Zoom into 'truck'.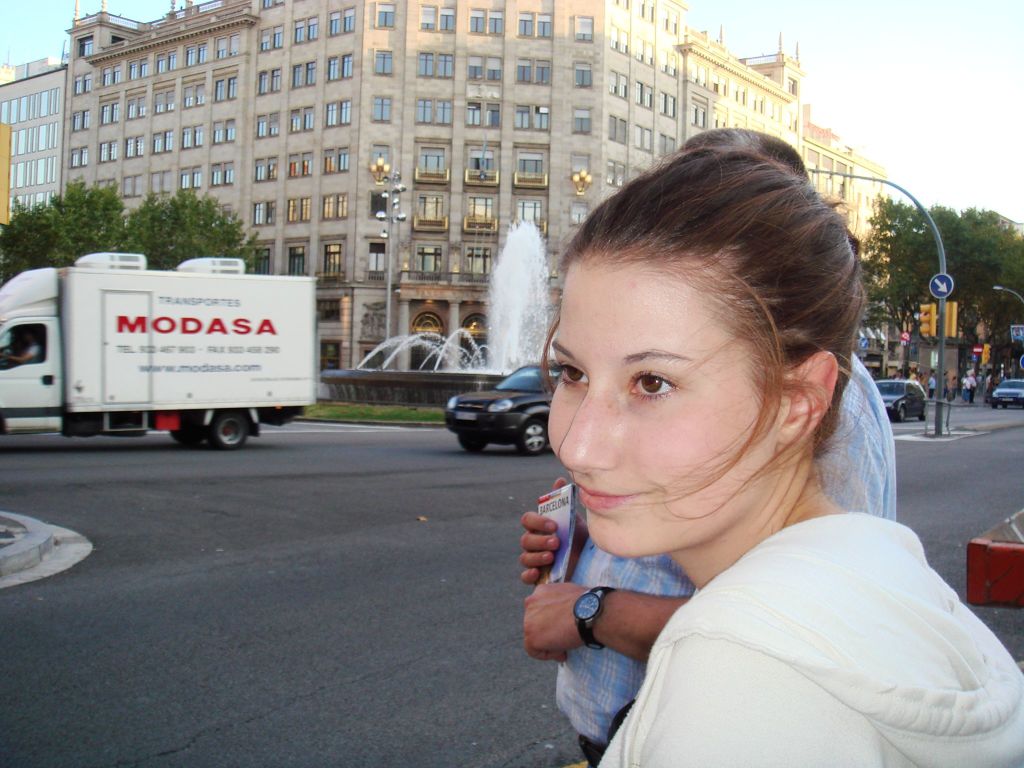
Zoom target: {"left": 6, "top": 252, "right": 330, "bottom": 445}.
